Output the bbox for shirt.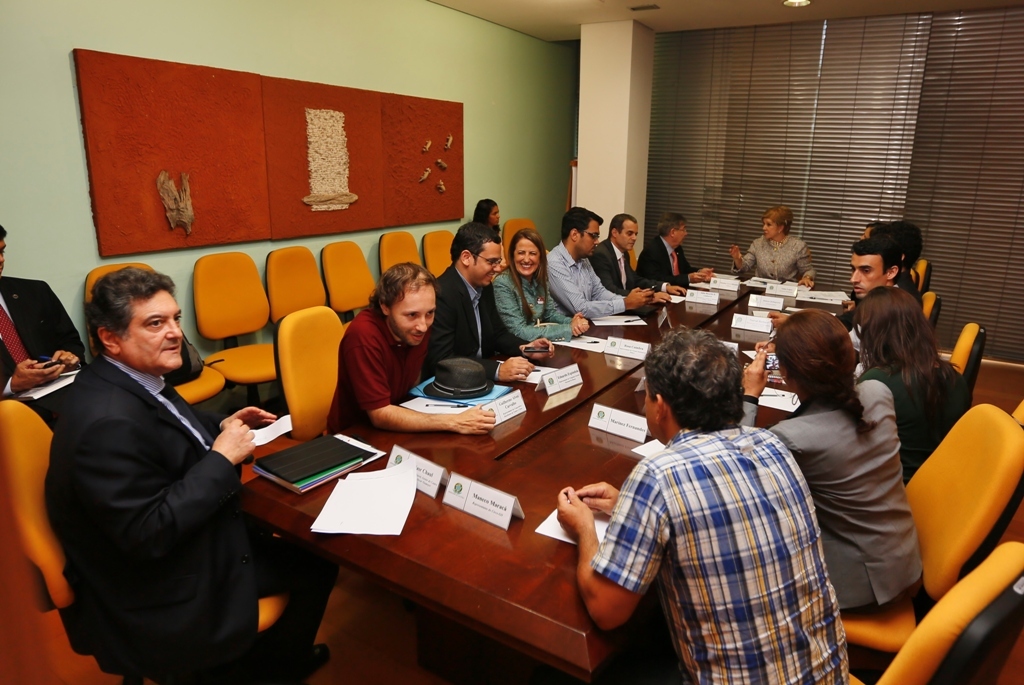
[left=608, top=241, right=624, bottom=287].
